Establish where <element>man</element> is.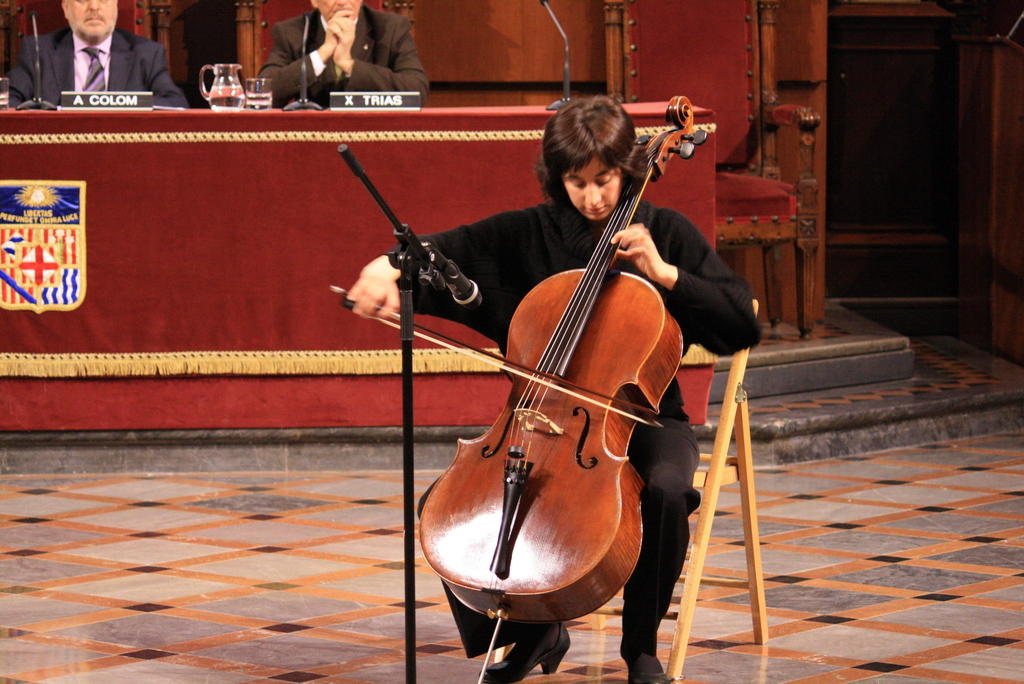
Established at box(26, 3, 189, 108).
